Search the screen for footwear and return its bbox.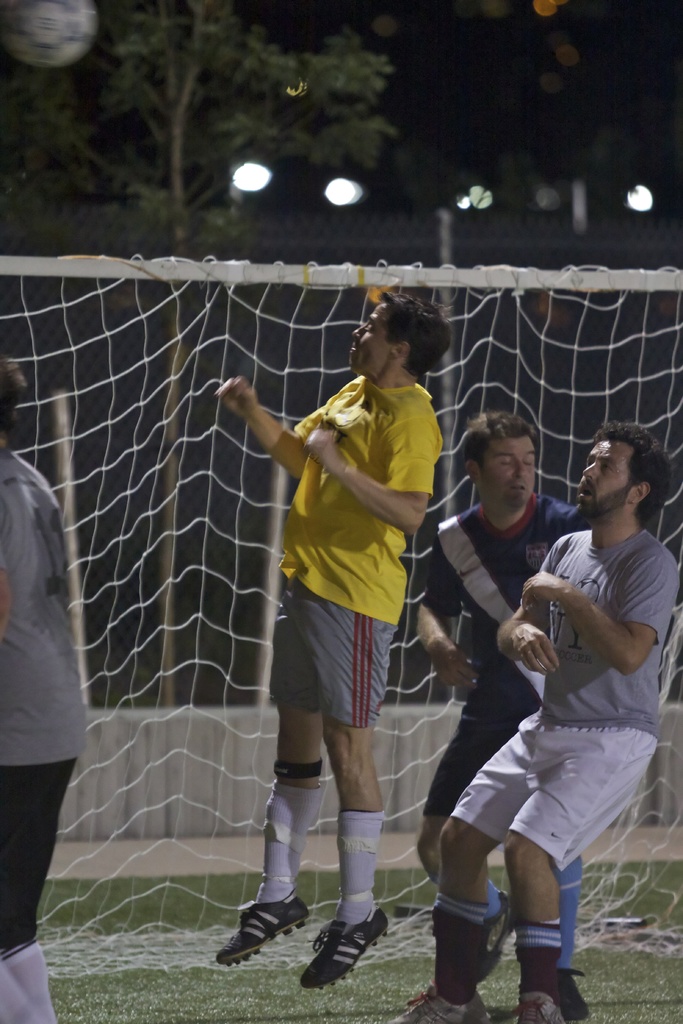
Found: {"left": 389, "top": 980, "right": 489, "bottom": 1023}.
